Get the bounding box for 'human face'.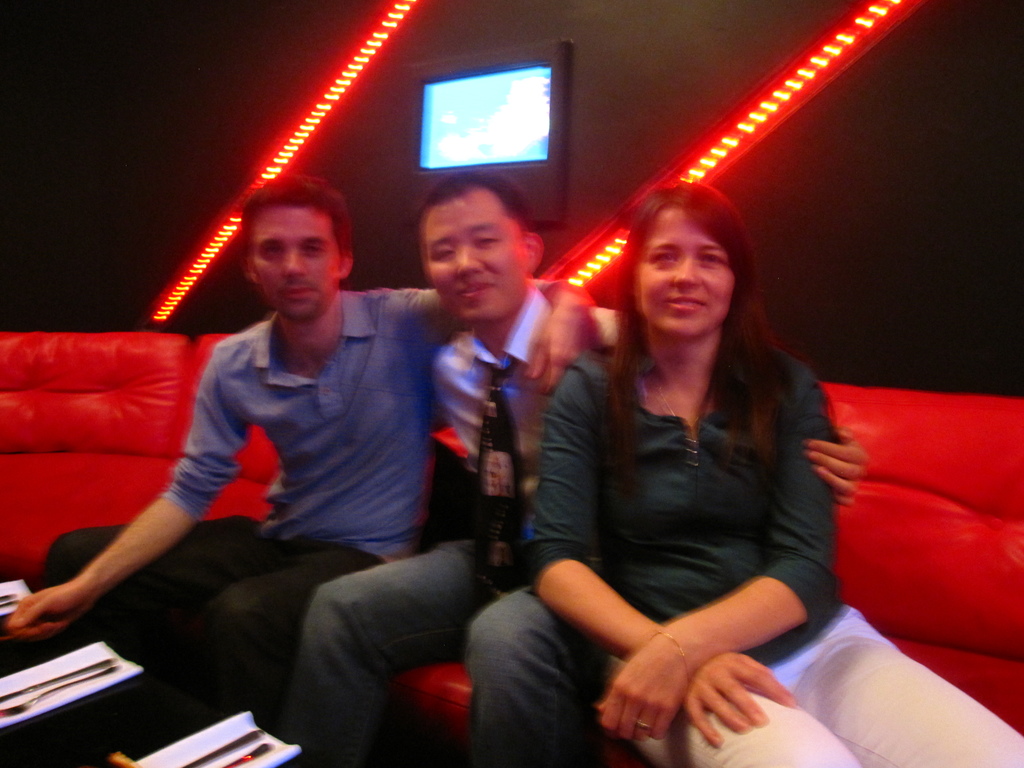
box(251, 204, 341, 319).
